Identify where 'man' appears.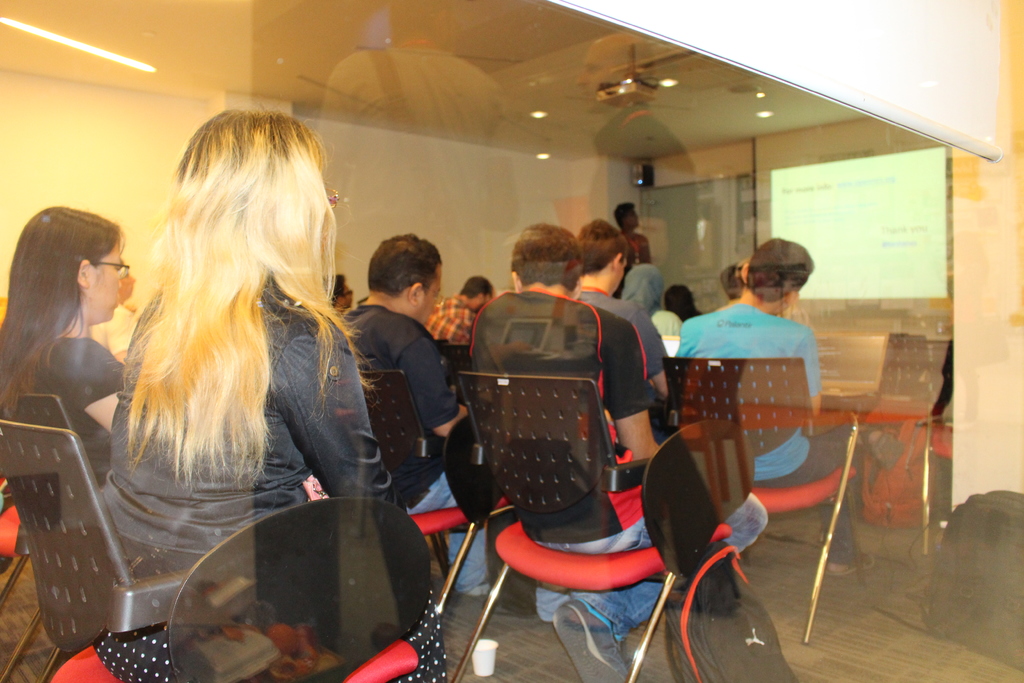
Appears at l=614, t=202, r=649, b=270.
